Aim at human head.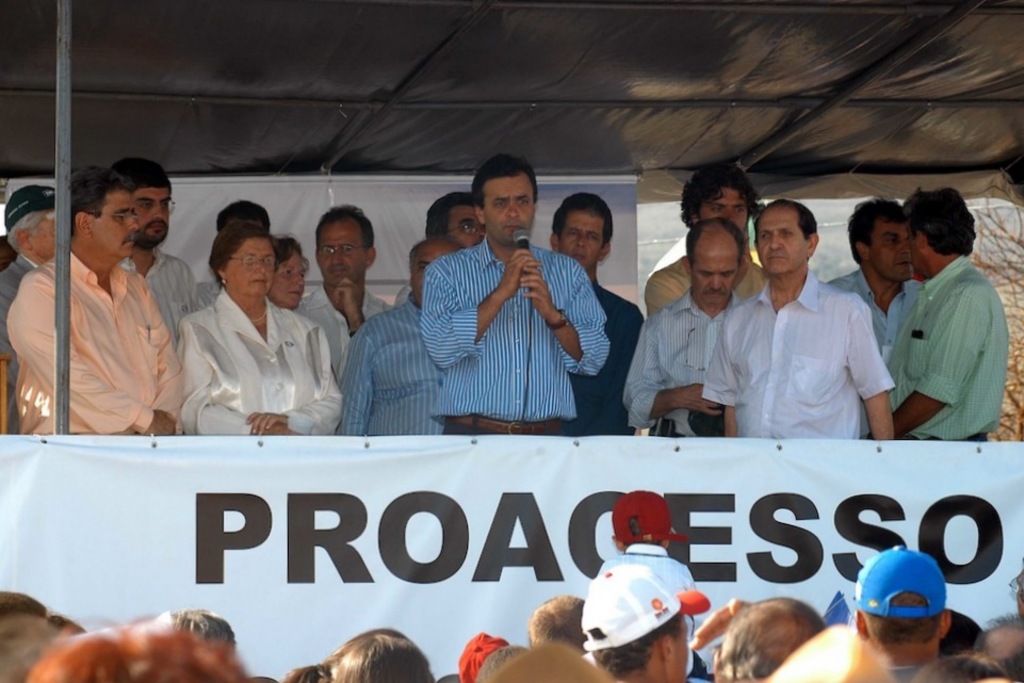
Aimed at x1=316 y1=201 x2=375 y2=289.
